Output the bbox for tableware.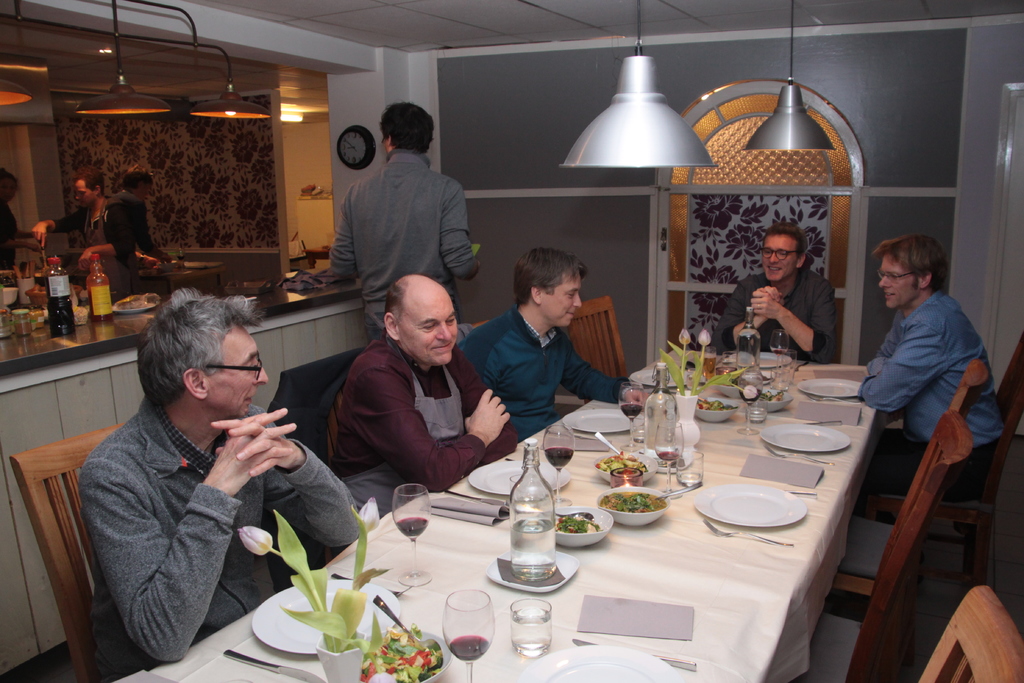
select_region(507, 598, 554, 659).
